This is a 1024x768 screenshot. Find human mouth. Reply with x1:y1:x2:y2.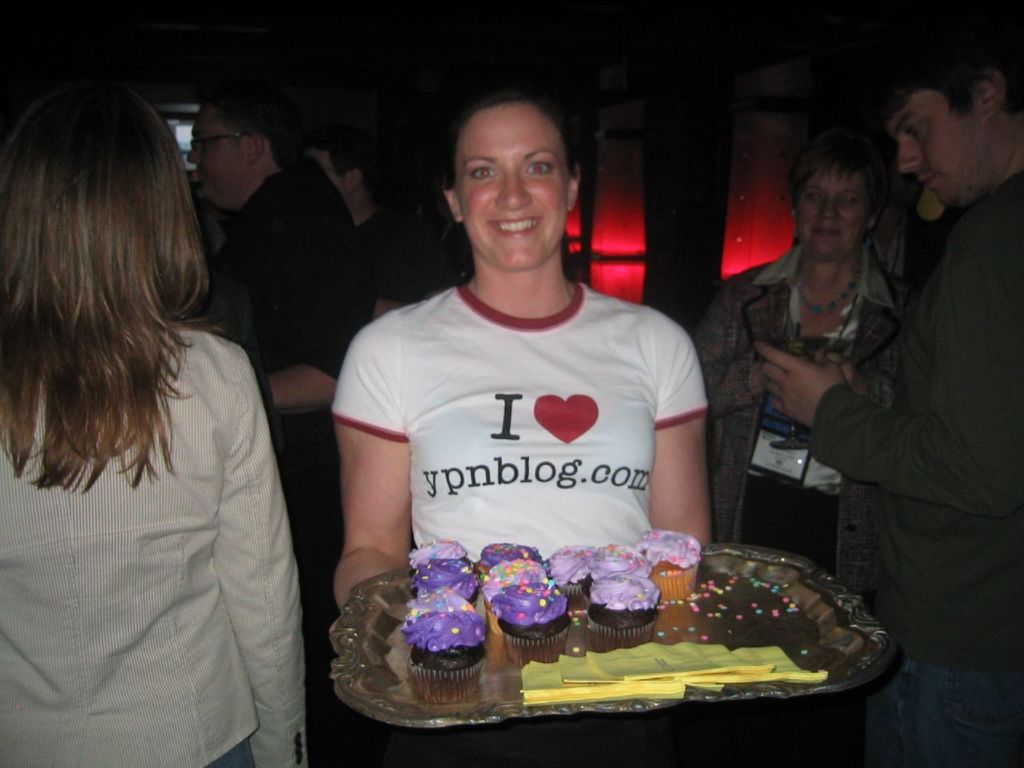
487:219:540:239.
